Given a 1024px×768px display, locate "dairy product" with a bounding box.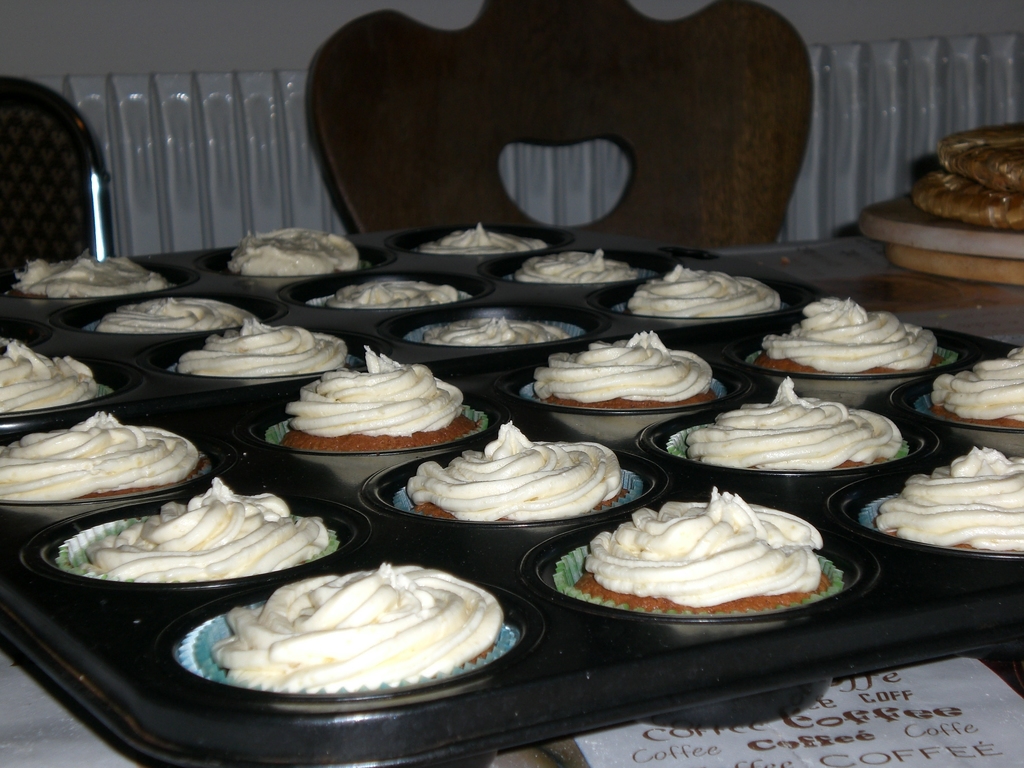
Located: pyautogui.locateOnScreen(191, 312, 353, 384).
